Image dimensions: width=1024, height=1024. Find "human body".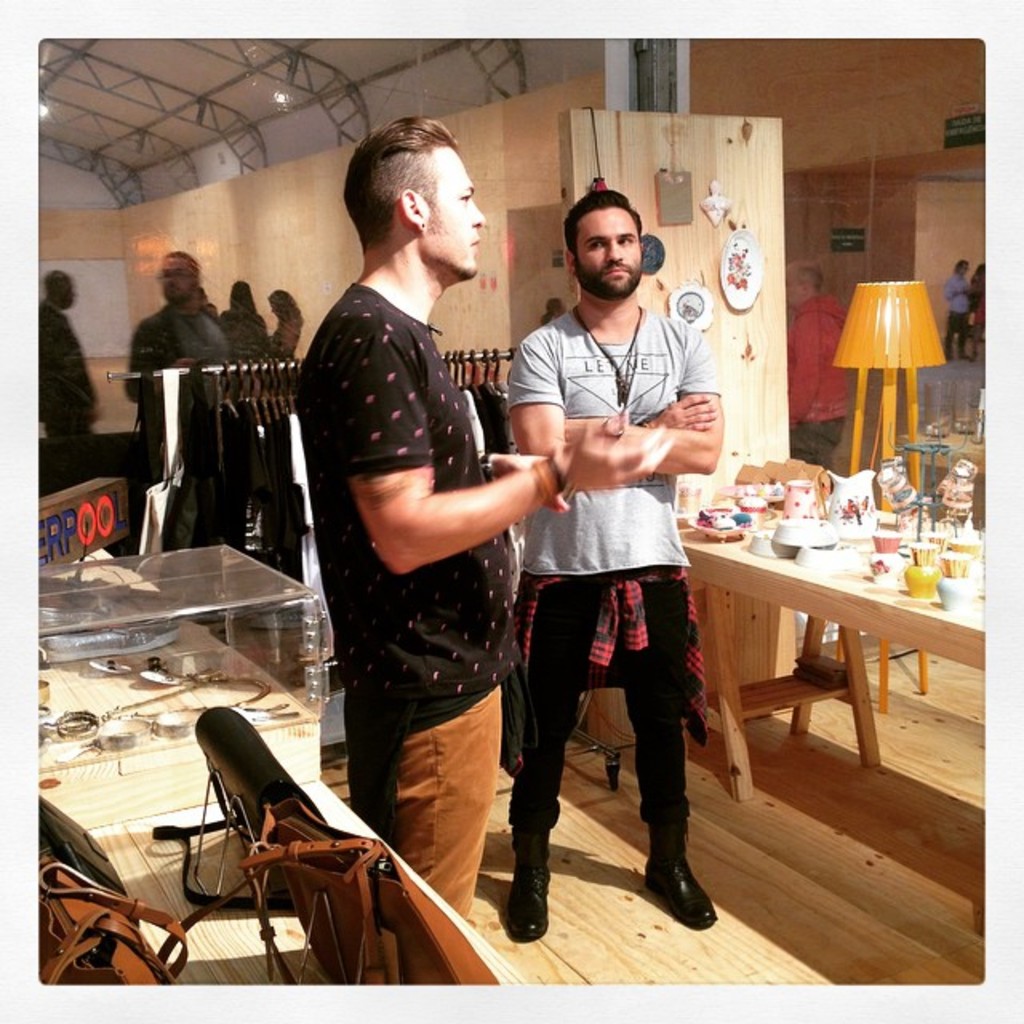
bbox(266, 314, 306, 366).
